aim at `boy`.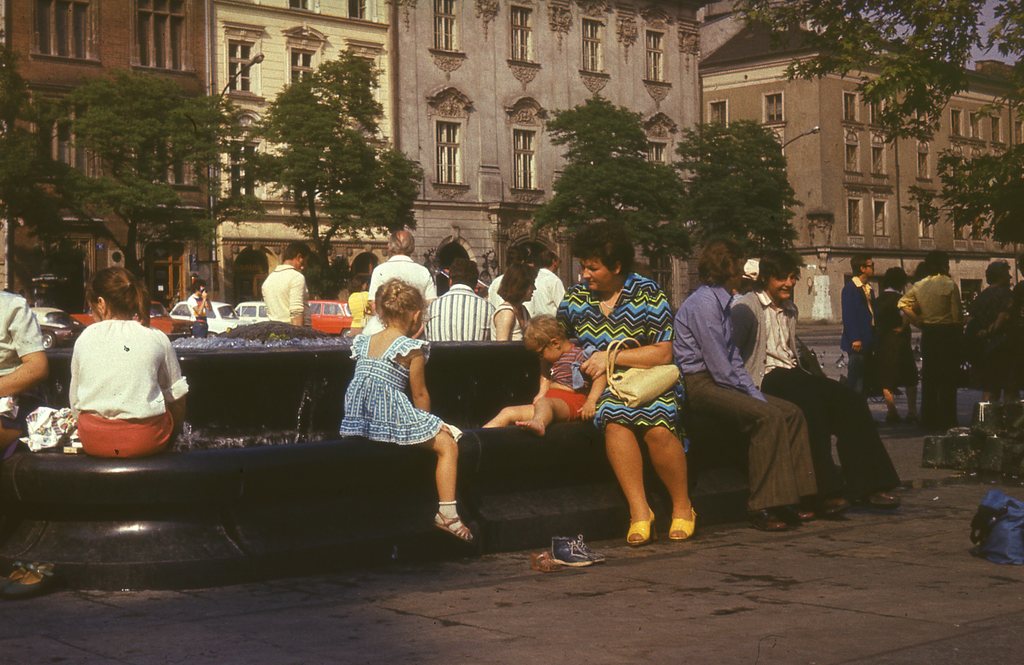
Aimed at left=262, top=237, right=305, bottom=325.
